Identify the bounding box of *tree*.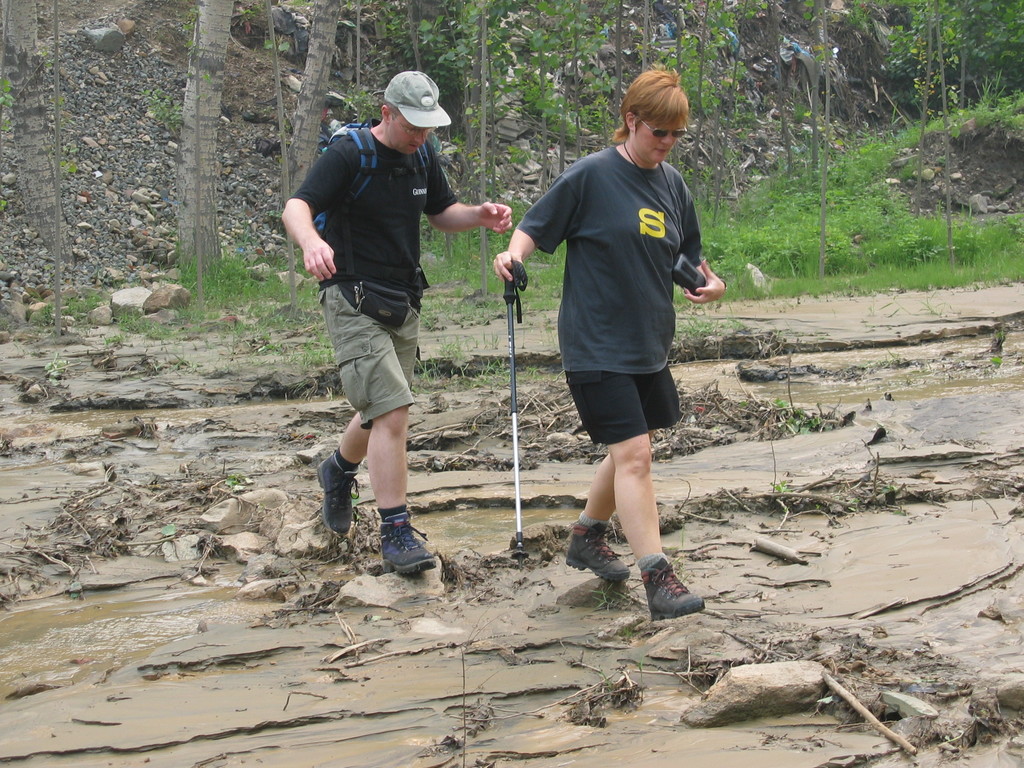
region(174, 0, 240, 289).
